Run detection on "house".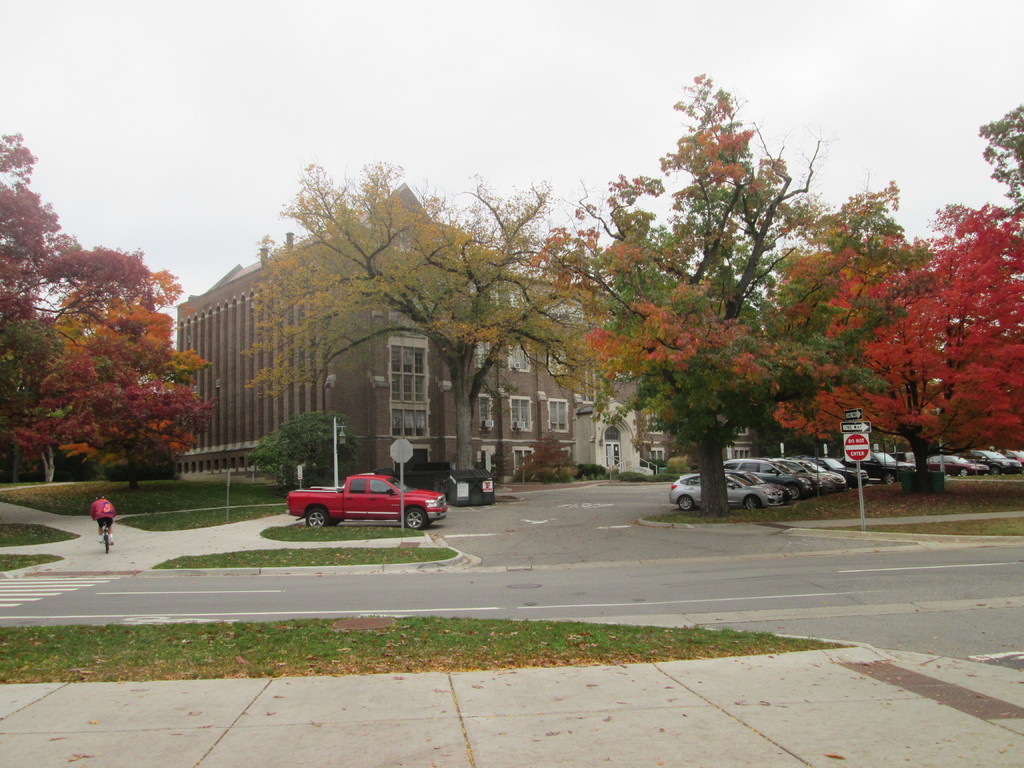
Result: (175, 180, 761, 478).
